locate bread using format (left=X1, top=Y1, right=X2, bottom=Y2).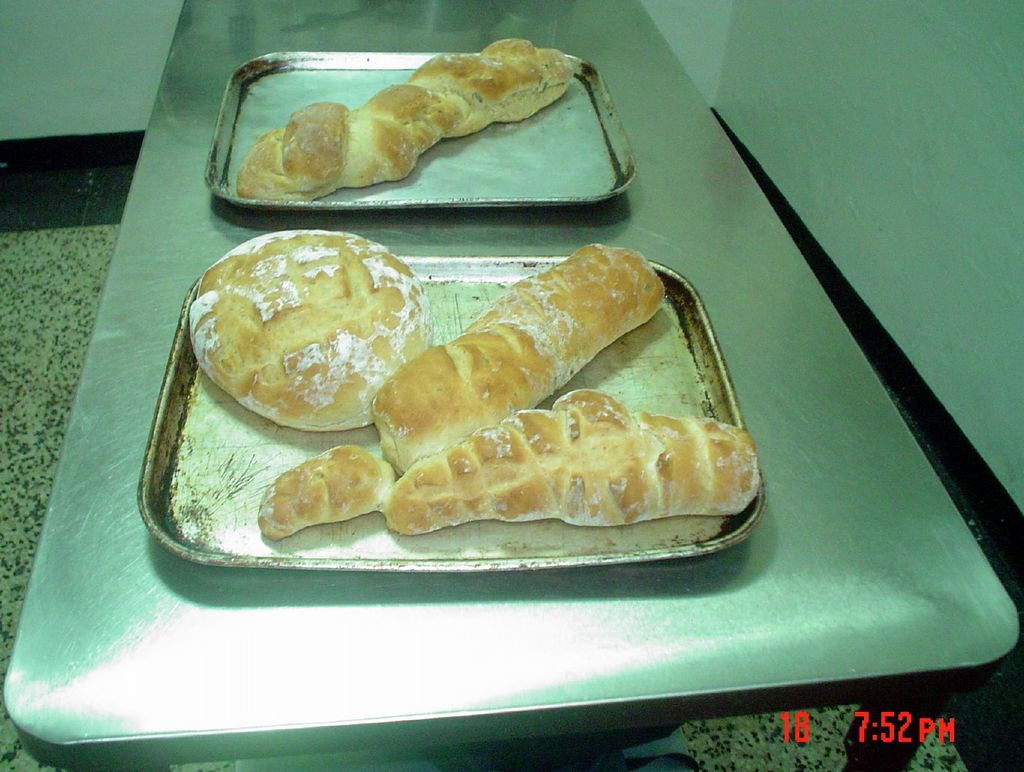
(left=255, top=443, right=384, bottom=542).
